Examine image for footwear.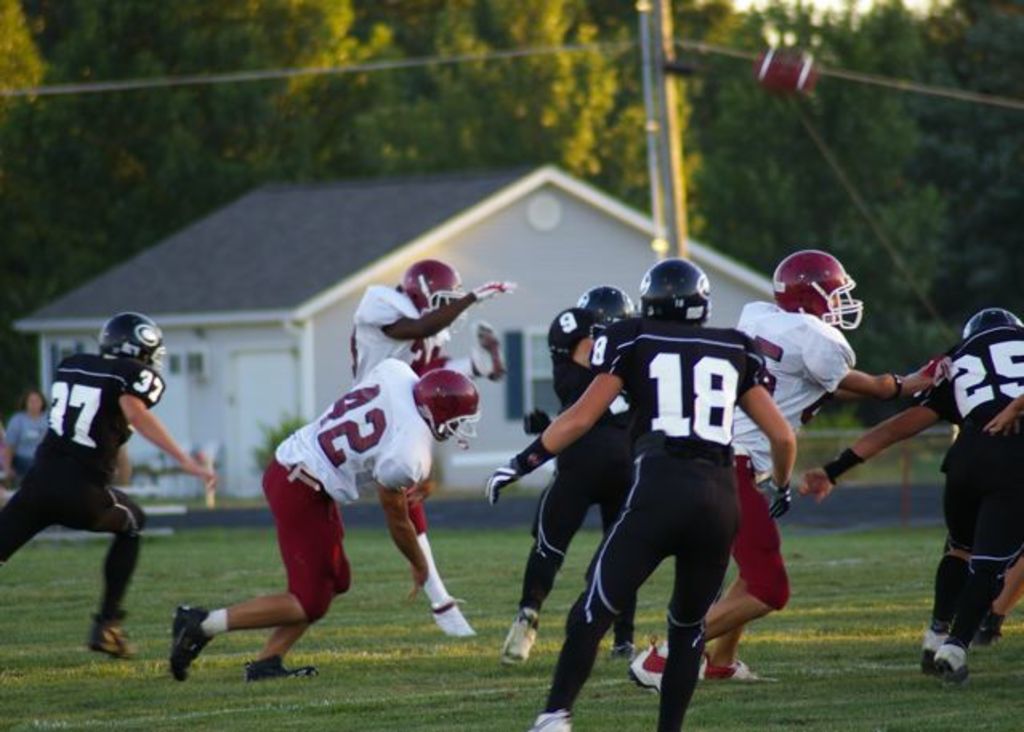
Examination result: BBox(245, 654, 319, 679).
